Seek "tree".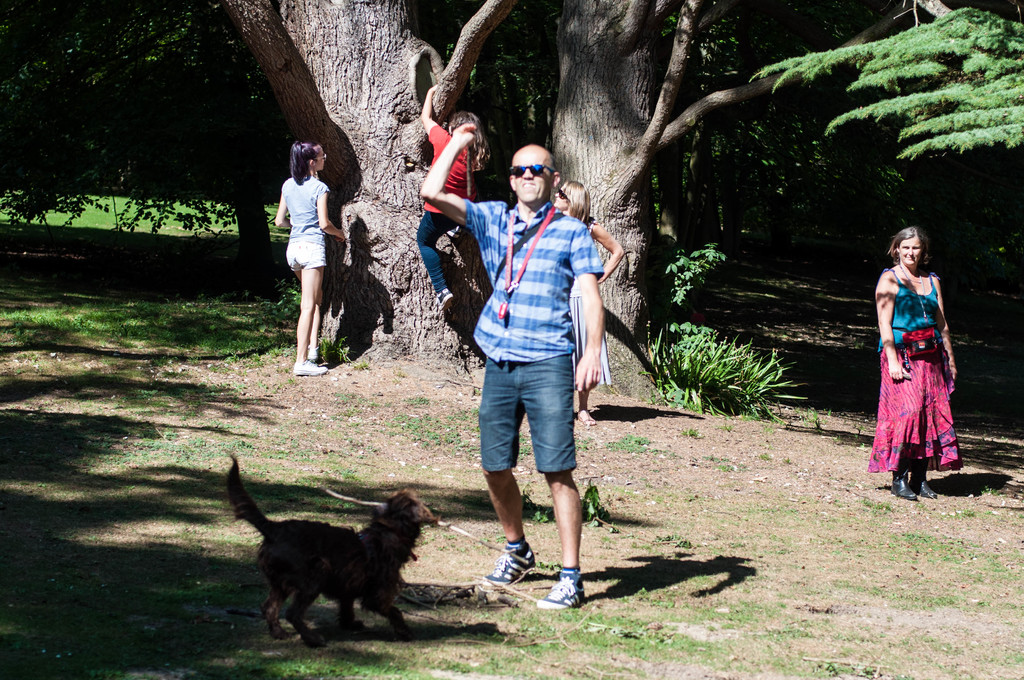
[0, 0, 1023, 406].
